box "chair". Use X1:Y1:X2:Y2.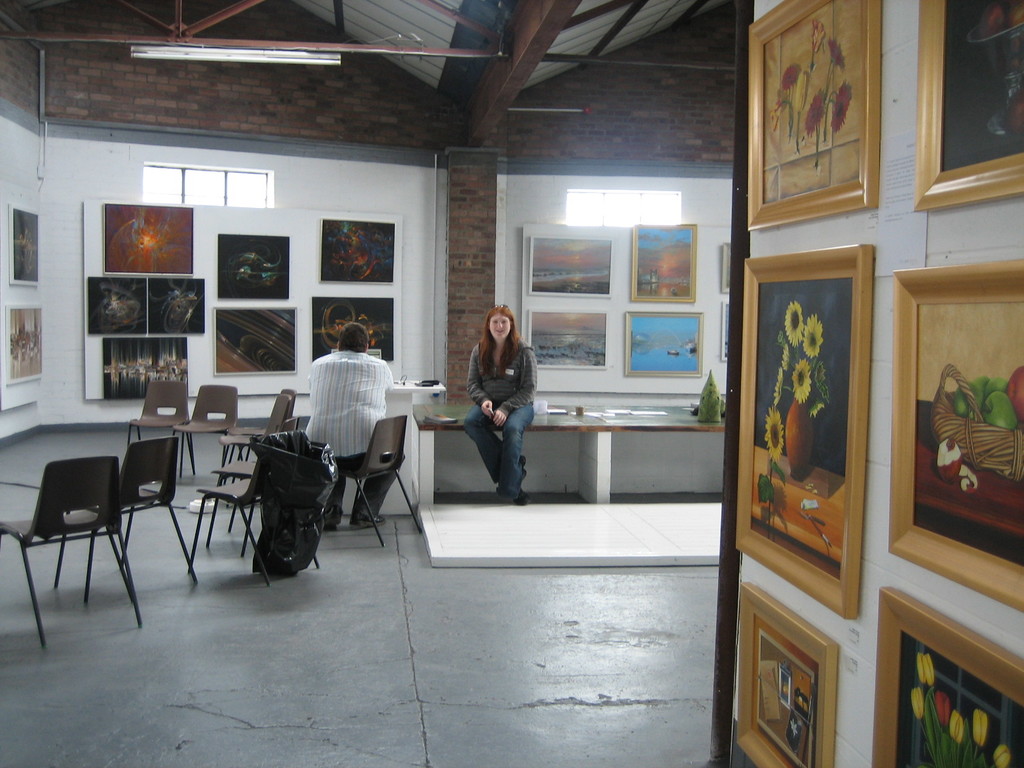
229:383:300:468.
